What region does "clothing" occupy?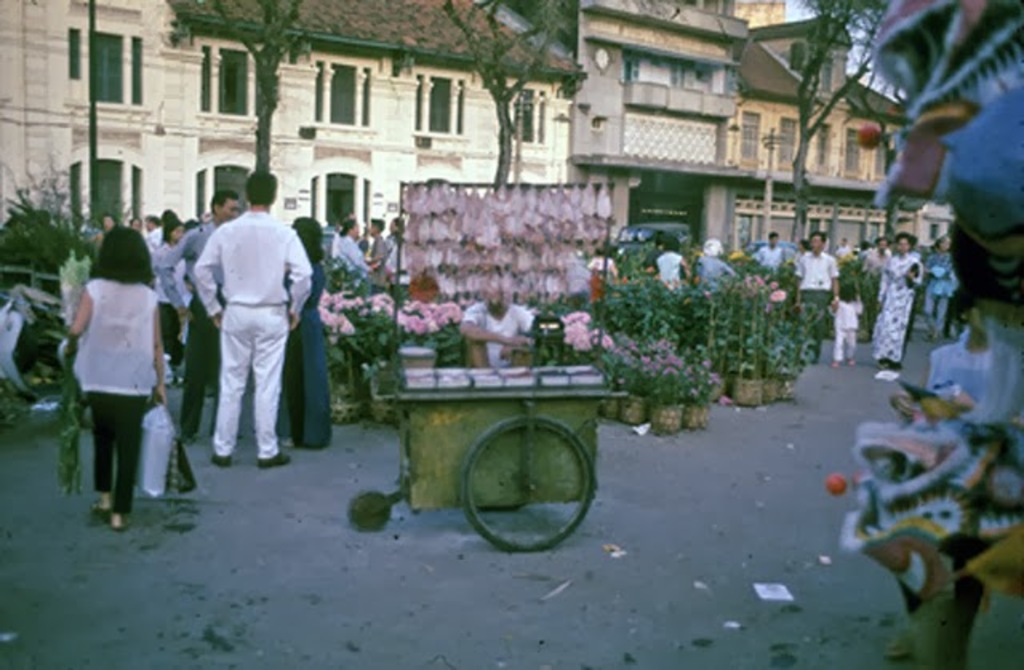
(270,264,344,448).
